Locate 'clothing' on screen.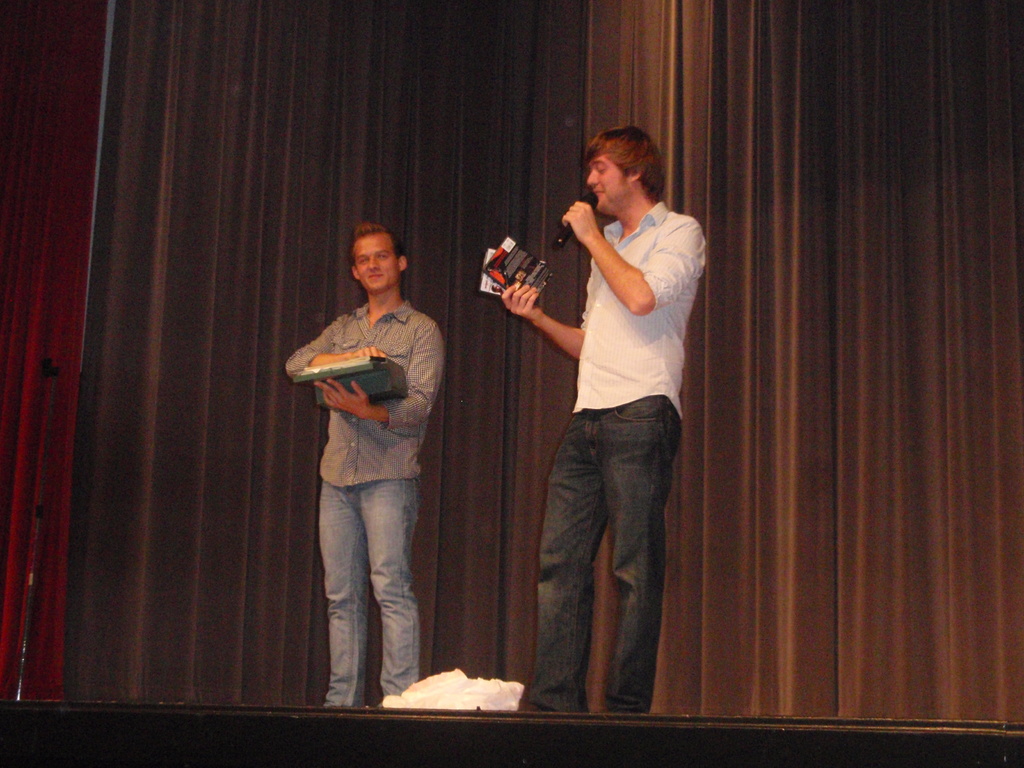
On screen at 288, 302, 442, 709.
